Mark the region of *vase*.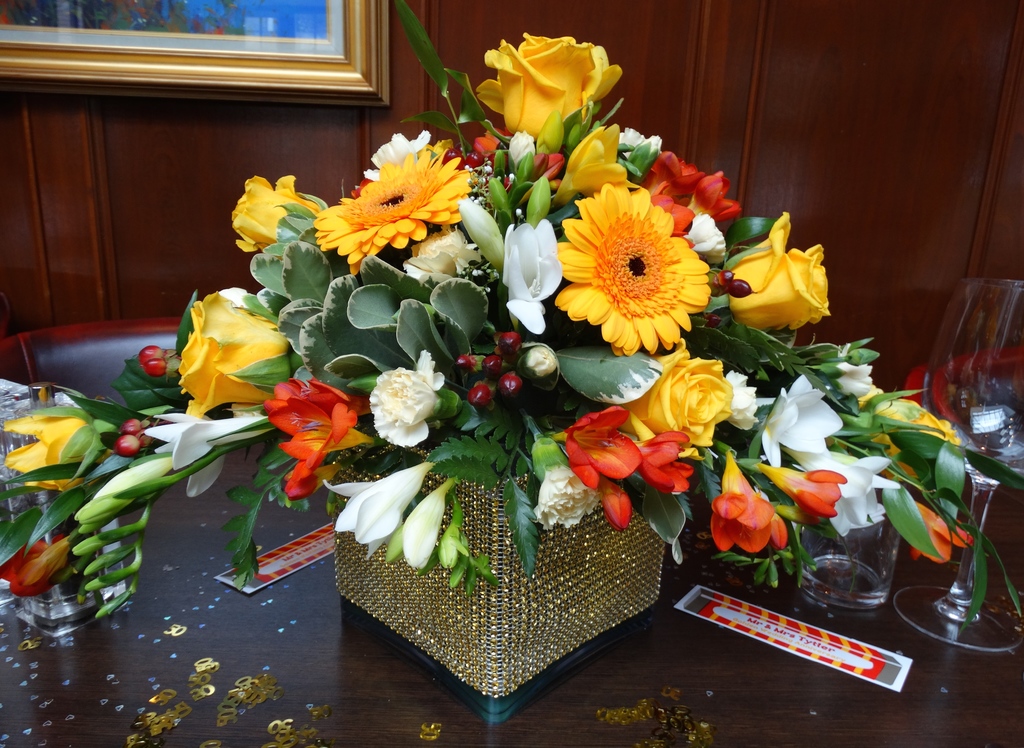
Region: region(330, 426, 662, 722).
